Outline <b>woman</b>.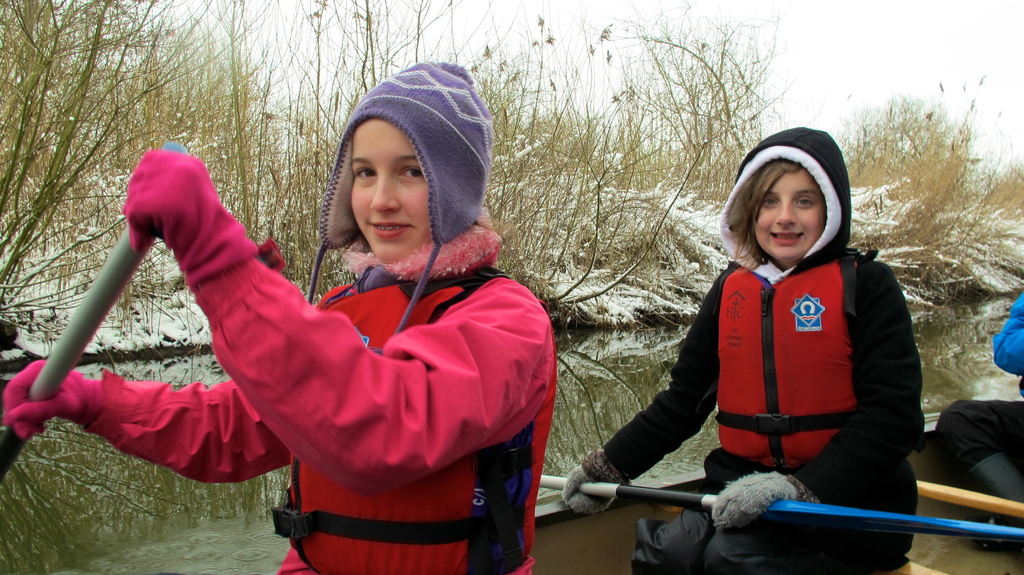
Outline: crop(556, 125, 920, 574).
